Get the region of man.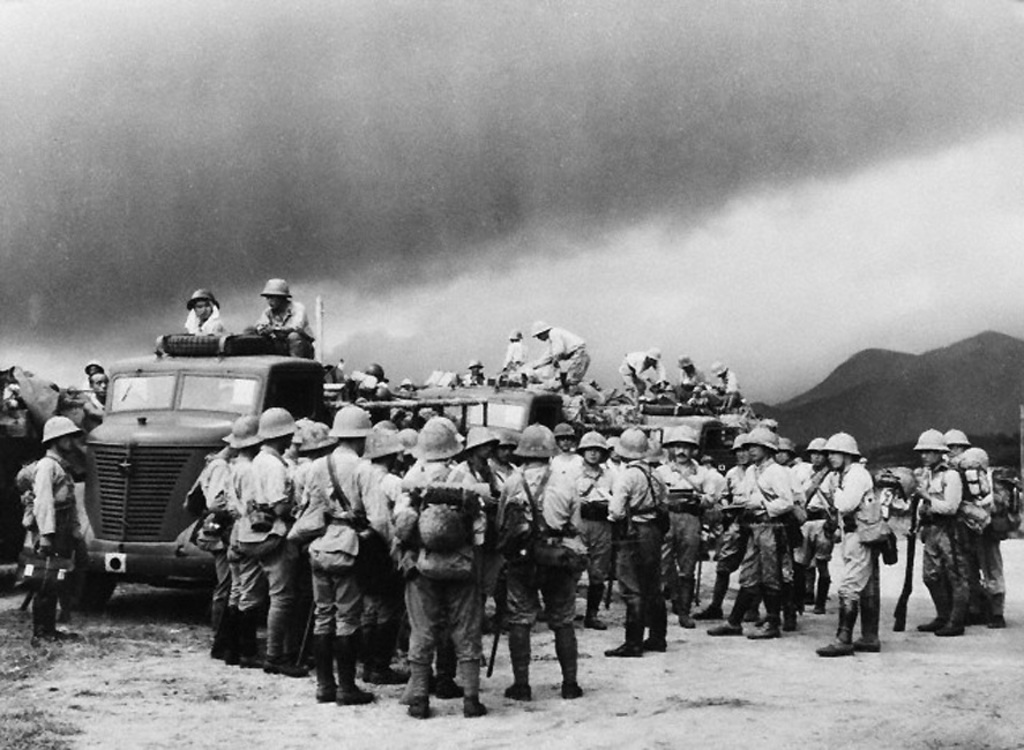
(464, 353, 483, 380).
